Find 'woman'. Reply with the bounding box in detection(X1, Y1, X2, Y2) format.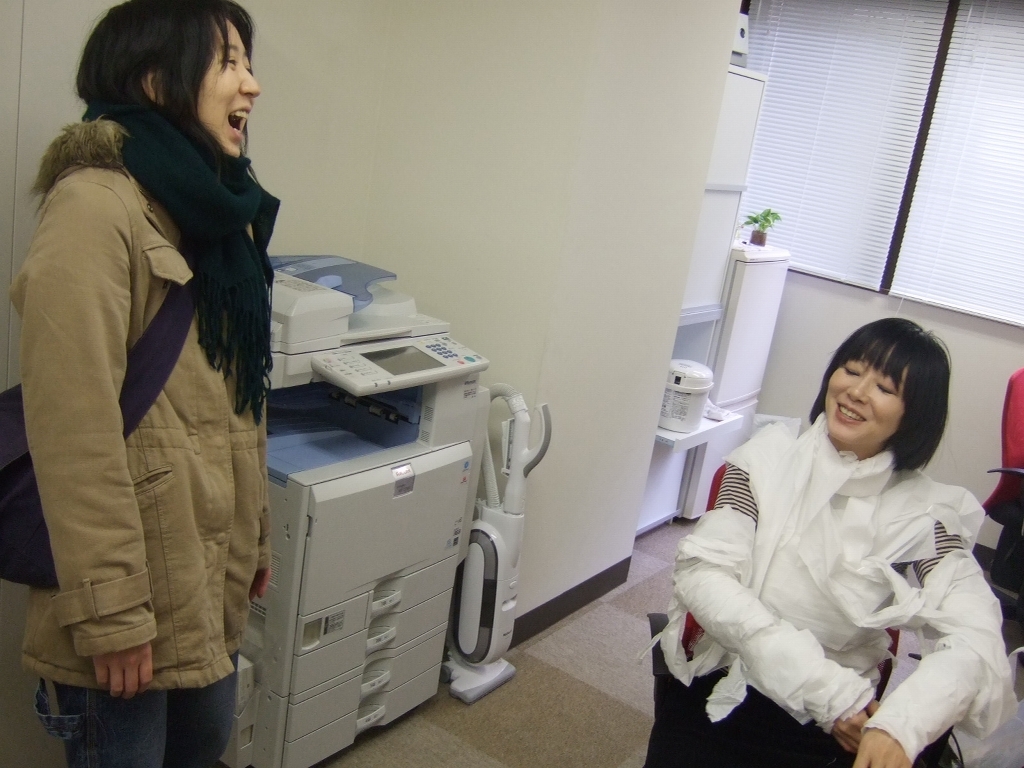
detection(634, 314, 1019, 767).
